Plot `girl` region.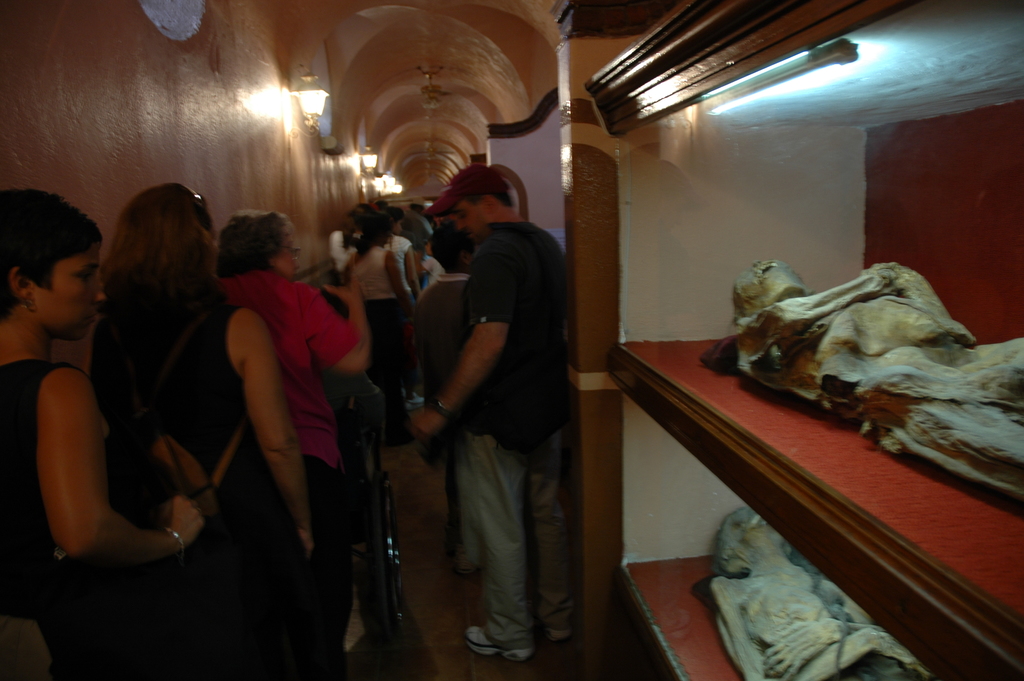
Plotted at box=[0, 185, 203, 680].
